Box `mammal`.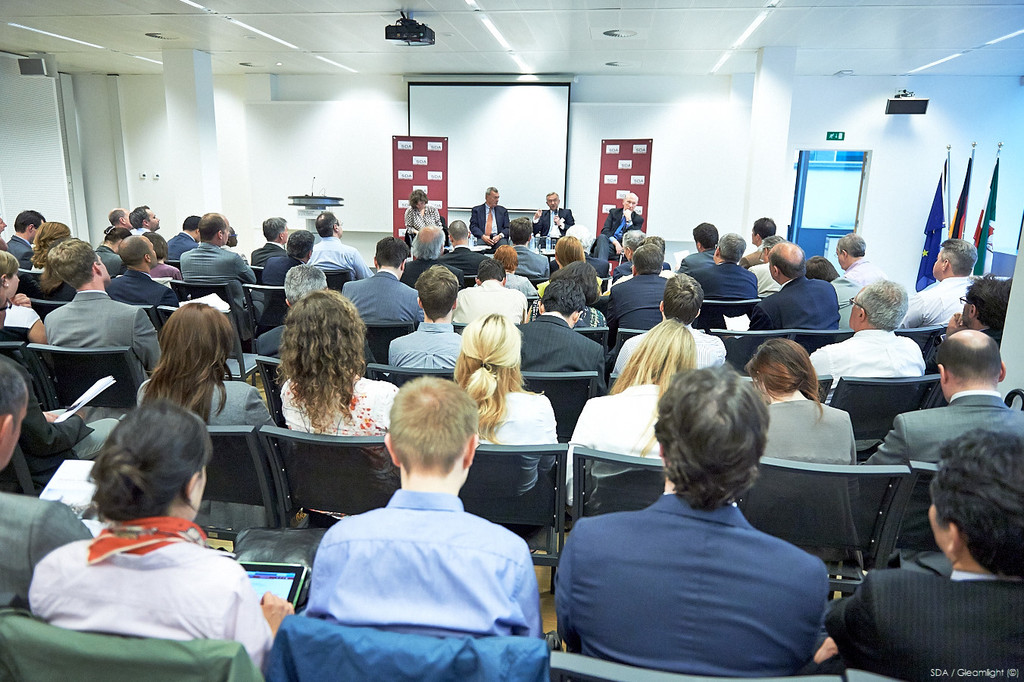
crop(181, 208, 258, 323).
